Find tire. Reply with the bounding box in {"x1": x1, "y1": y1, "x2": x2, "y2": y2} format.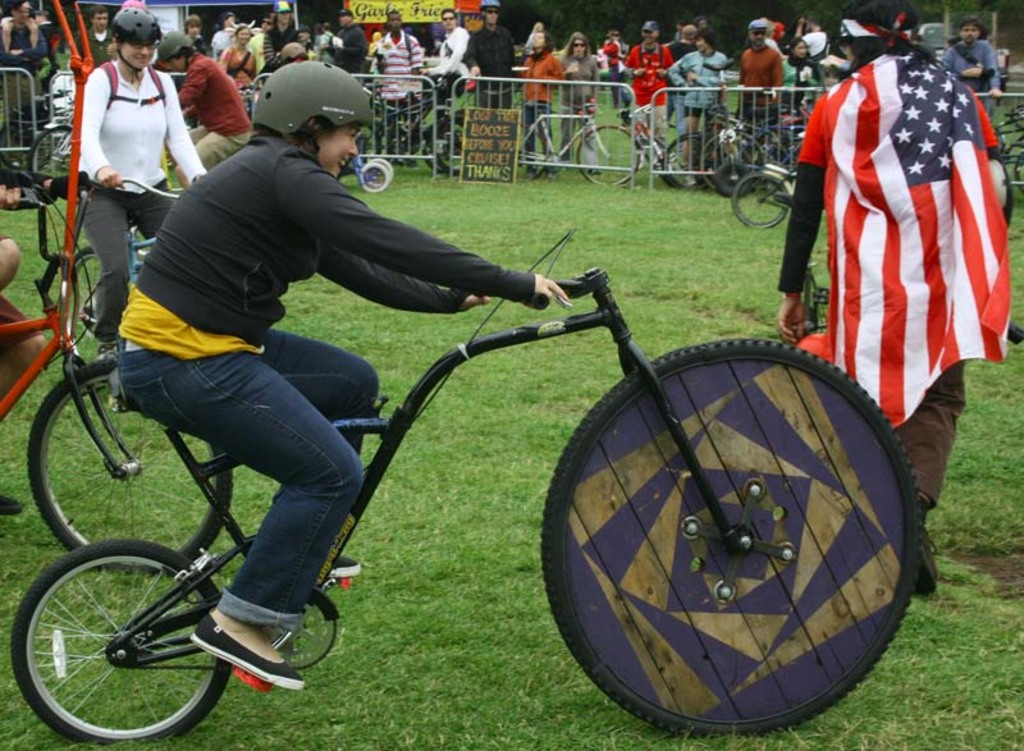
{"x1": 436, "y1": 122, "x2": 471, "y2": 173}.
